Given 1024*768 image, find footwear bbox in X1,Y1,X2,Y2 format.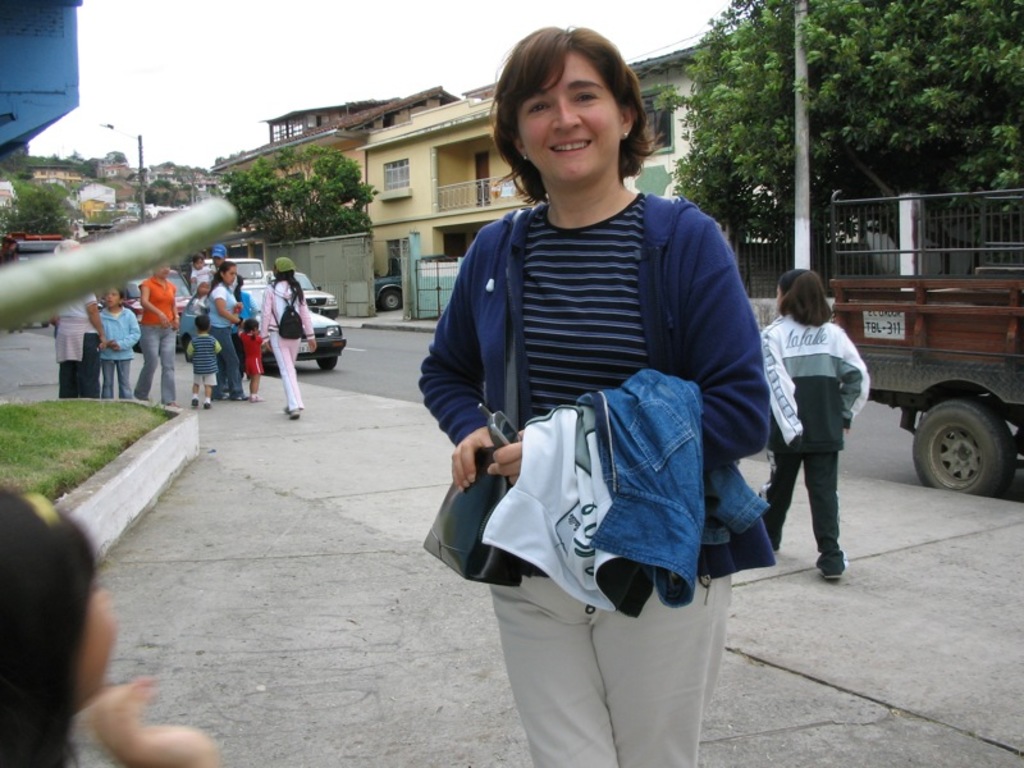
191,398,197,407.
